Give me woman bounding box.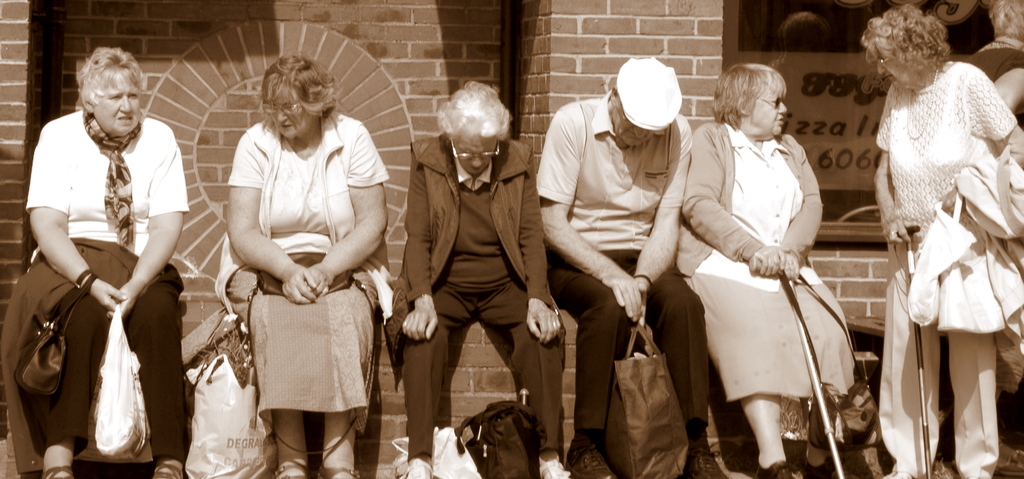
[left=1, top=44, right=196, bottom=476].
